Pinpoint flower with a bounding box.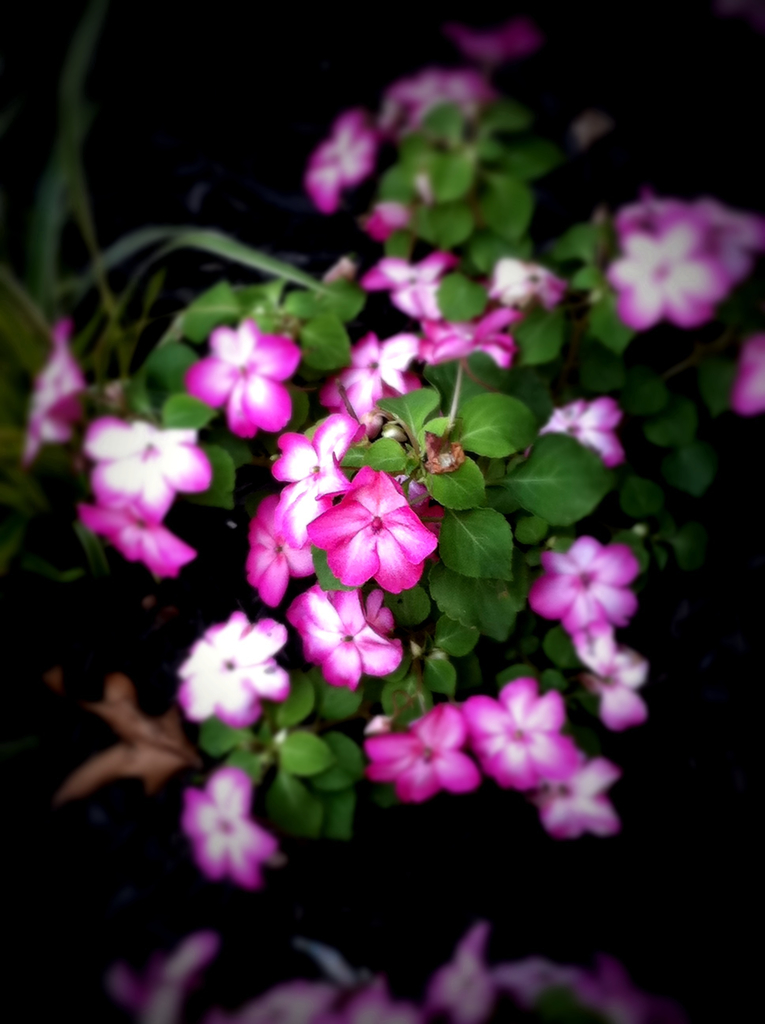
(382, 71, 494, 129).
